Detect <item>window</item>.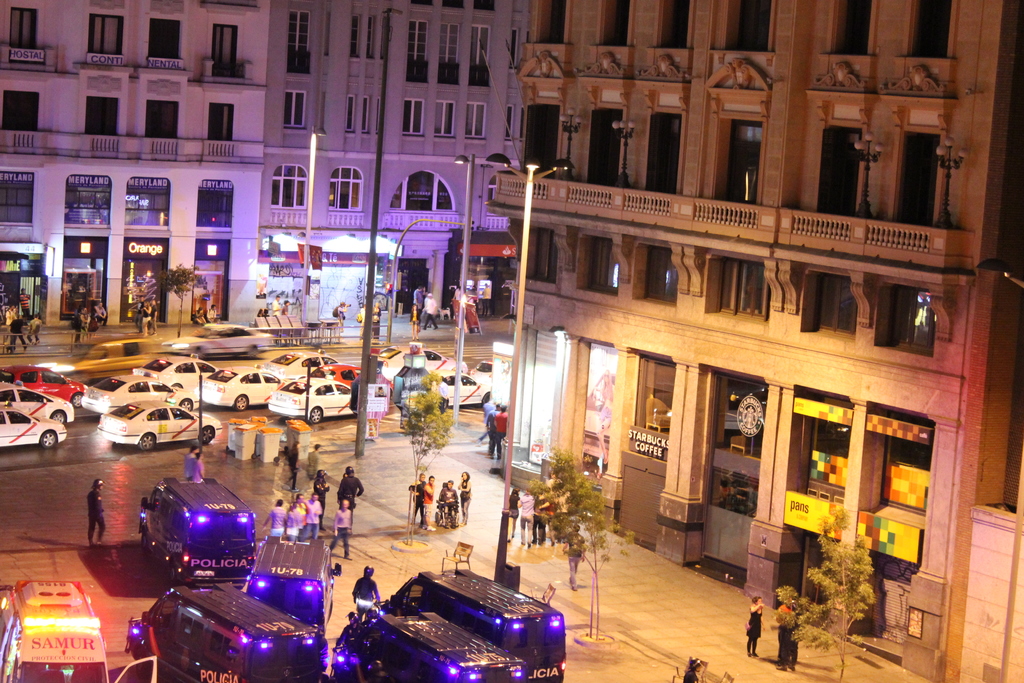
Detected at box(881, 284, 931, 356).
